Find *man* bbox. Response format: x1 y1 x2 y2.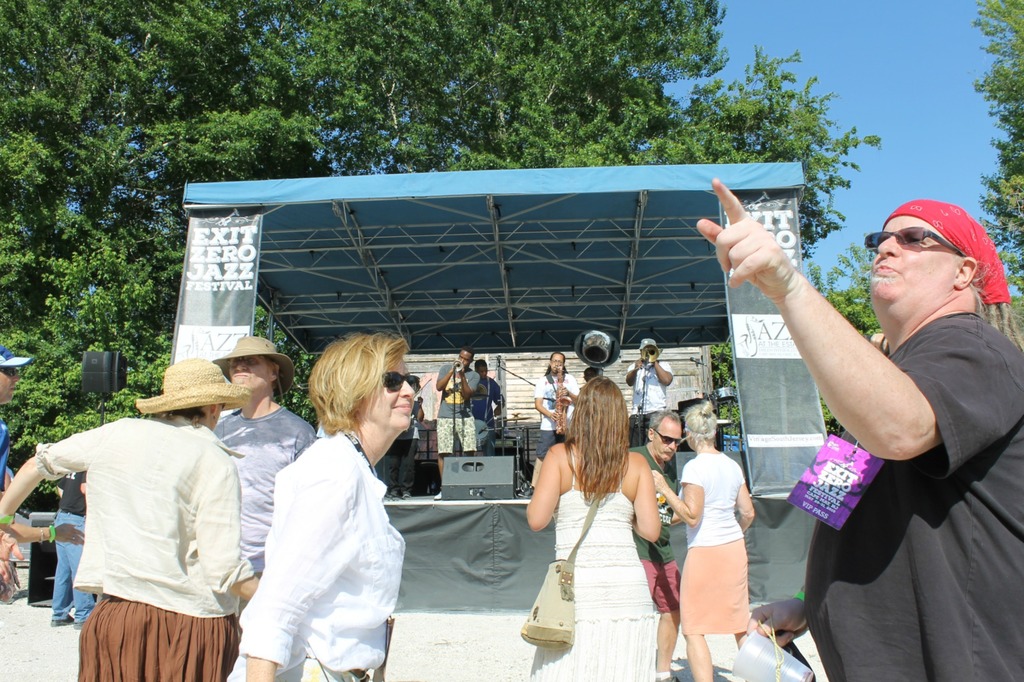
207 335 316 574.
